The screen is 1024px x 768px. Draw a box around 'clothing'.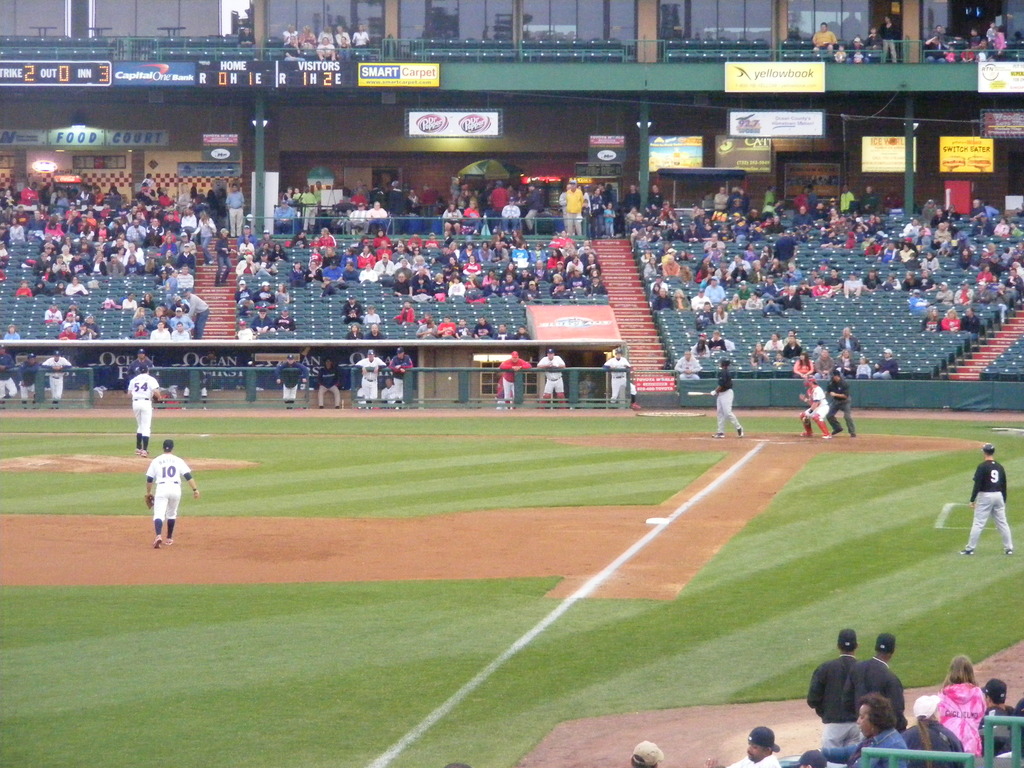
detection(317, 32, 338, 52).
